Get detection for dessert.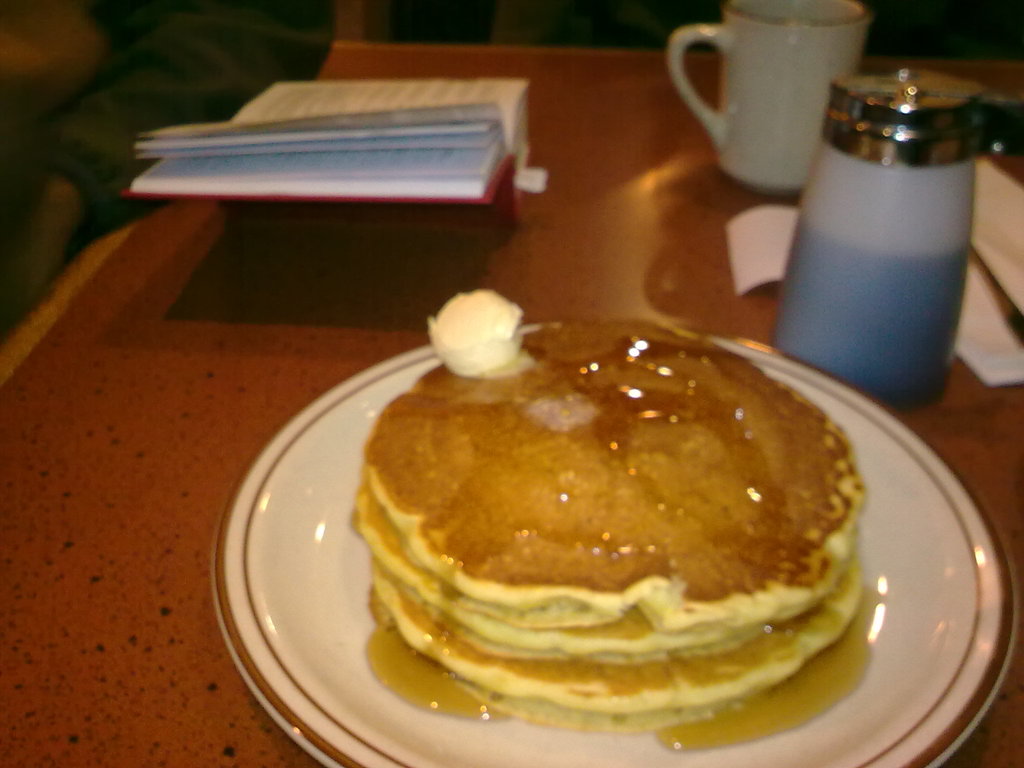
Detection: bbox(360, 287, 874, 751).
